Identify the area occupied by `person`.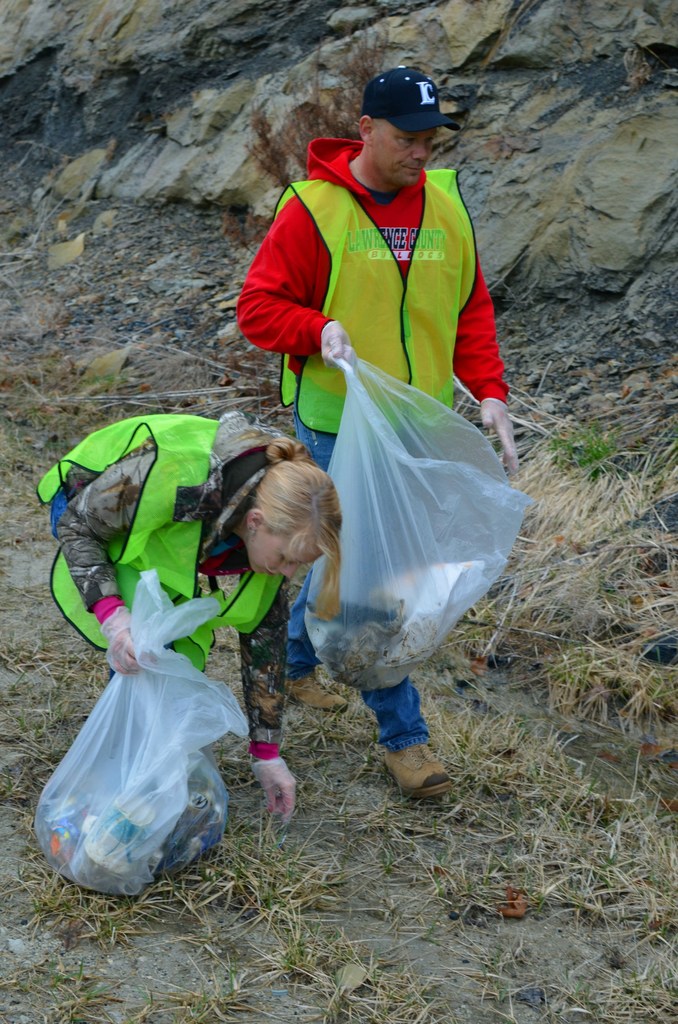
Area: <region>29, 407, 348, 839</region>.
